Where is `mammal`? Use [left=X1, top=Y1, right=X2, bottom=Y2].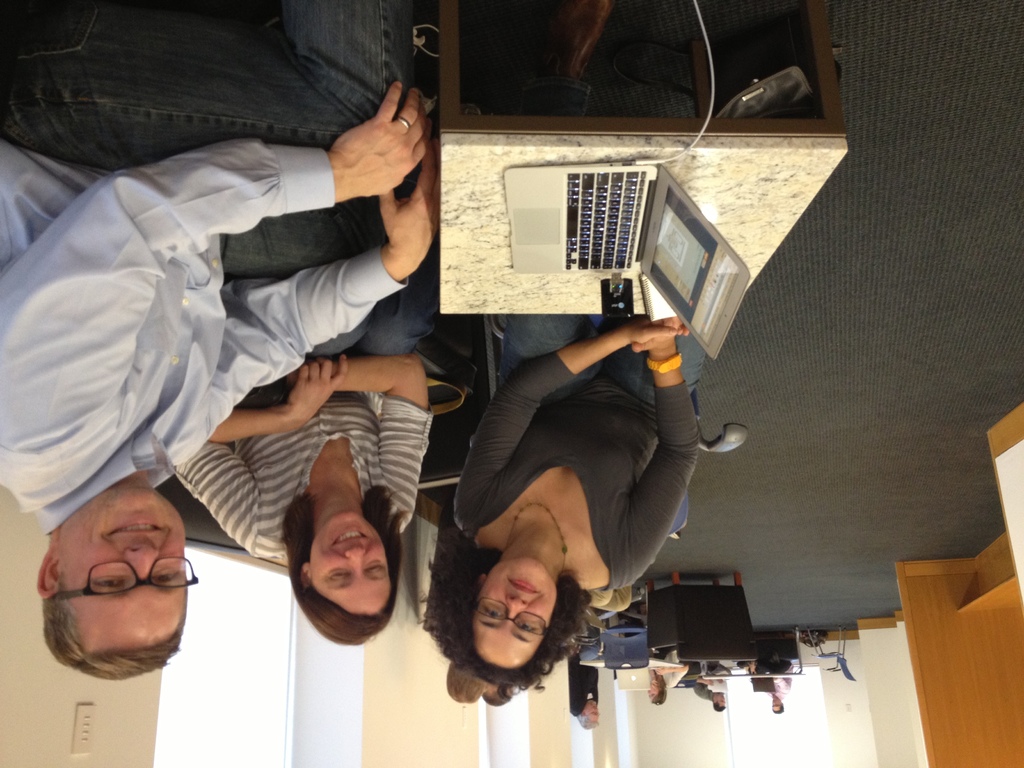
[left=690, top=666, right=728, bottom=709].
